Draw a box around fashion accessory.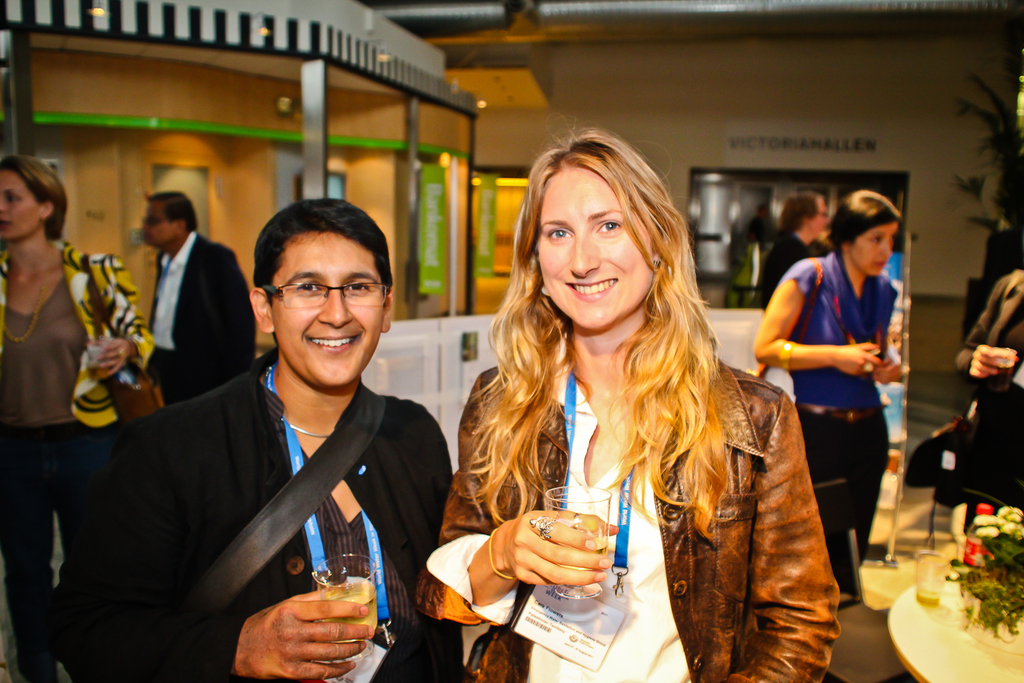
649, 256, 666, 275.
